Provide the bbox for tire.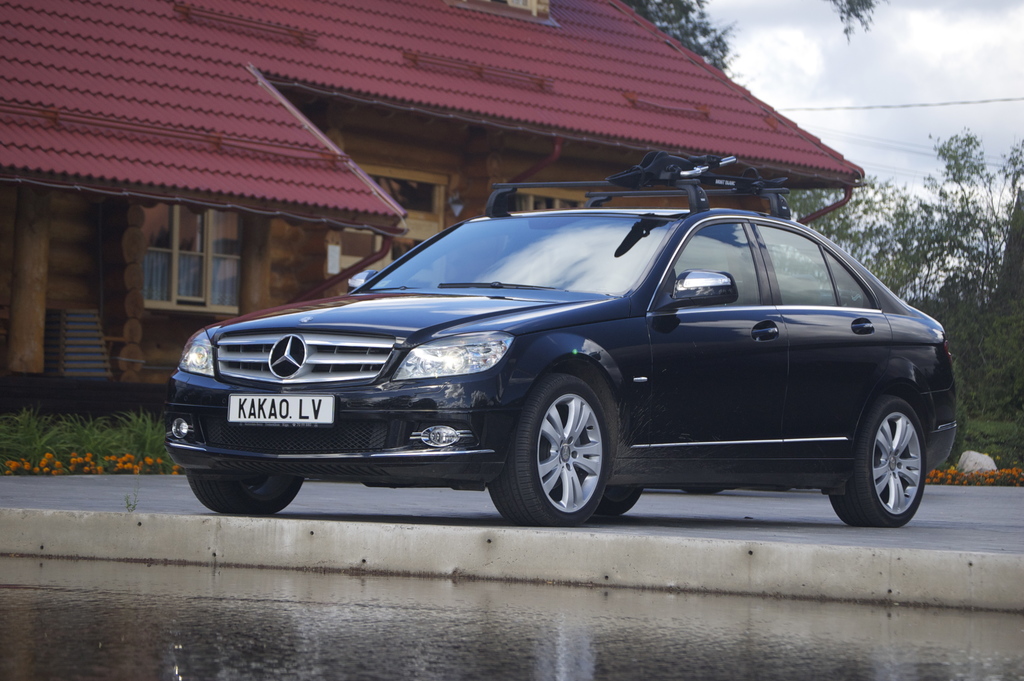
select_region(611, 486, 643, 516).
